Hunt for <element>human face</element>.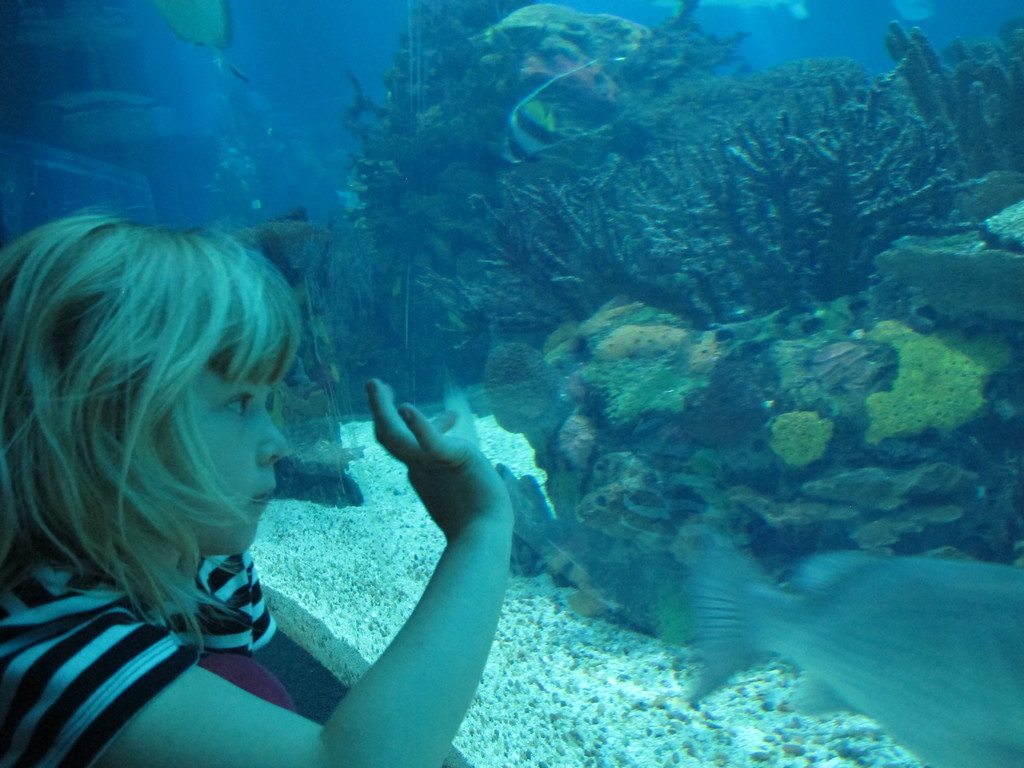
Hunted down at <region>182, 363, 289, 554</region>.
